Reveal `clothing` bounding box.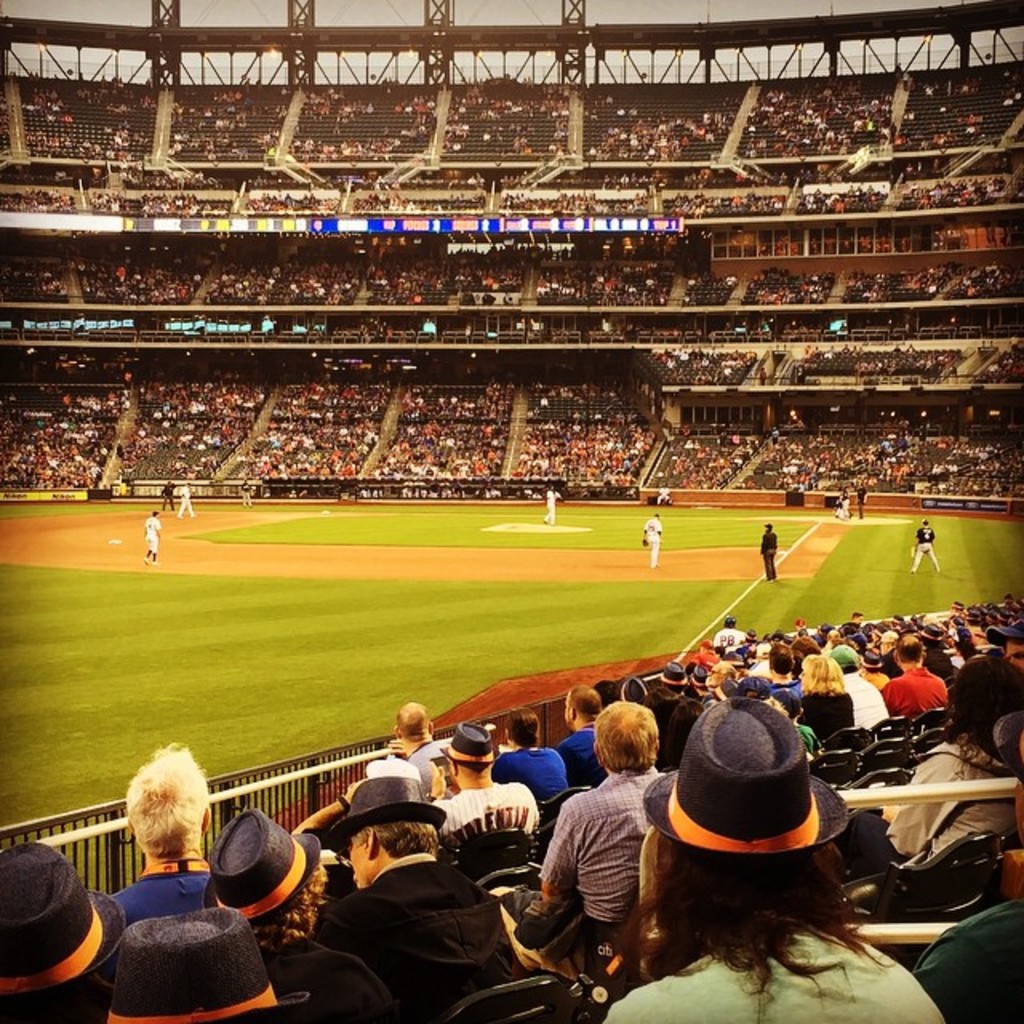
Revealed: <bbox>611, 936, 949, 1022</bbox>.
